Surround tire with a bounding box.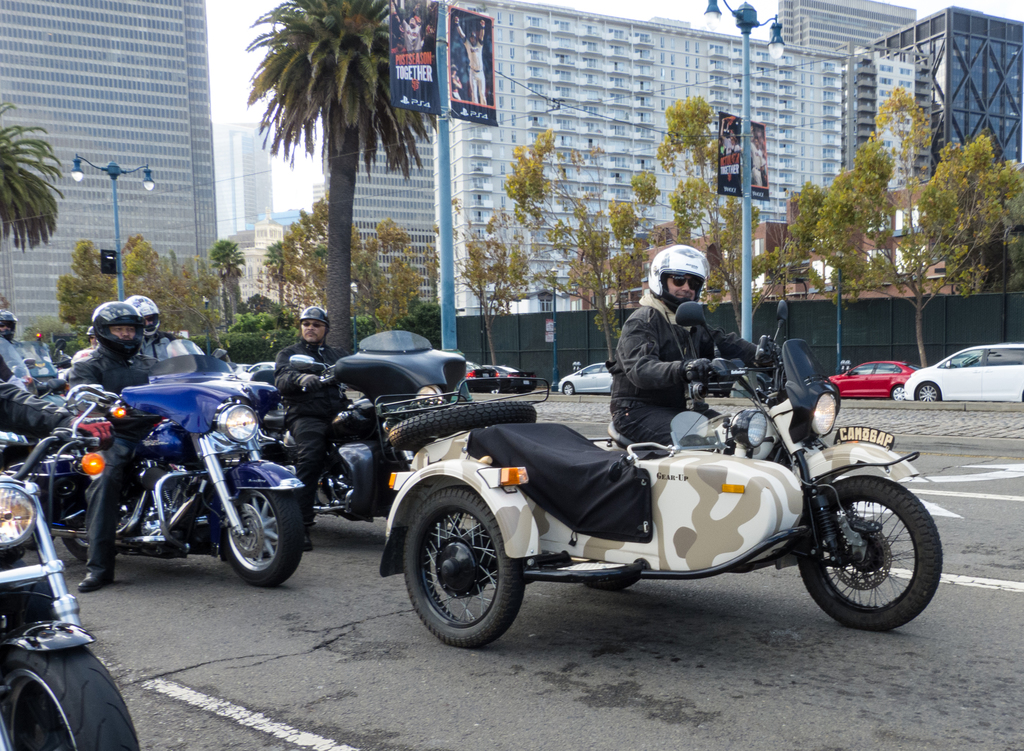
(x1=588, y1=575, x2=646, y2=592).
